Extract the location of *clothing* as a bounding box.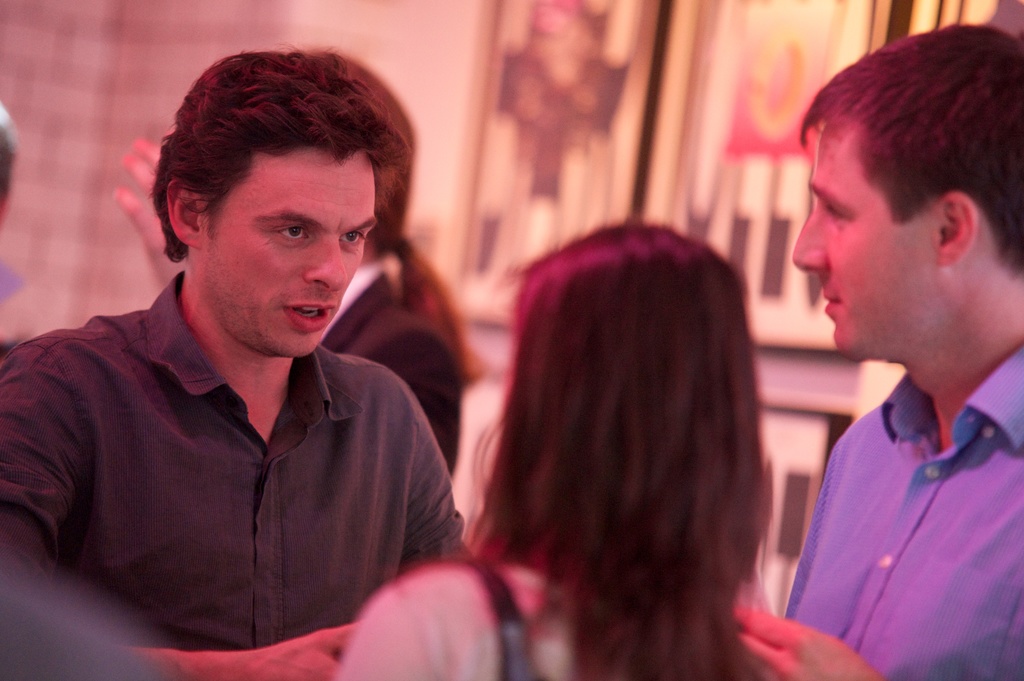
{"left": 781, "top": 348, "right": 1023, "bottom": 680}.
